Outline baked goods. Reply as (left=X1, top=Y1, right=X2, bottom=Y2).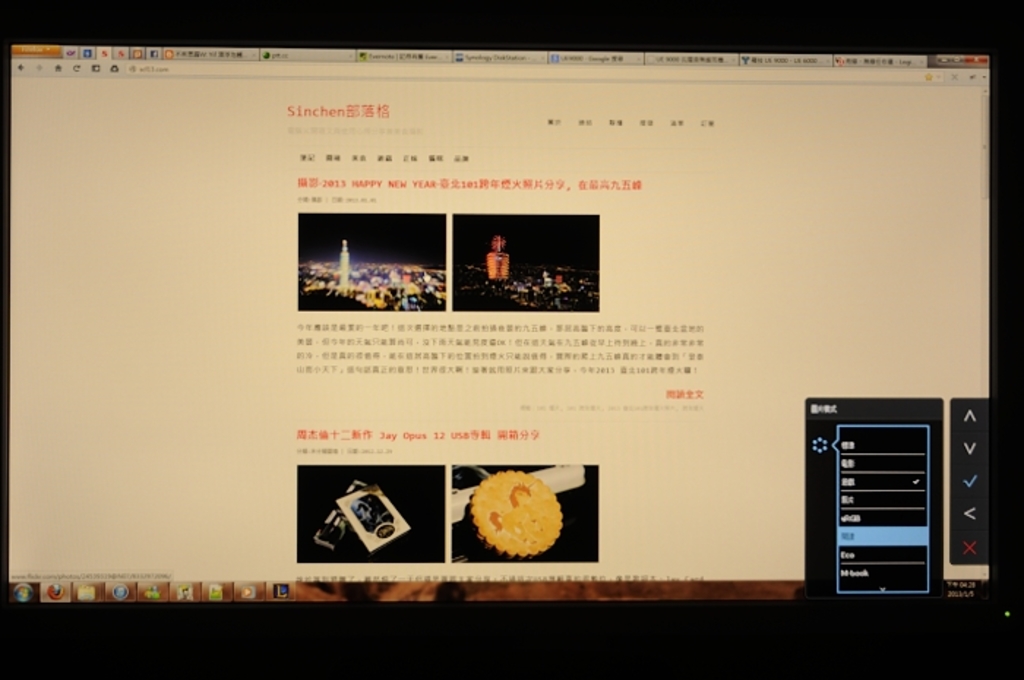
(left=462, top=474, right=569, bottom=560).
